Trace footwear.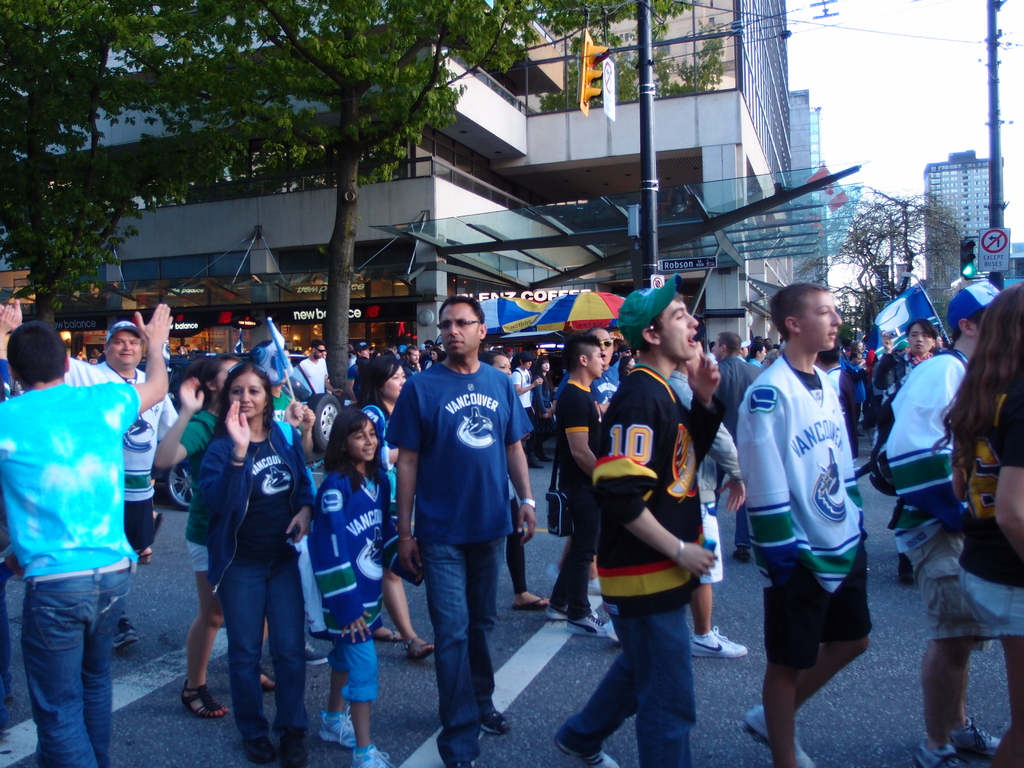
Traced to region(693, 621, 745, 659).
